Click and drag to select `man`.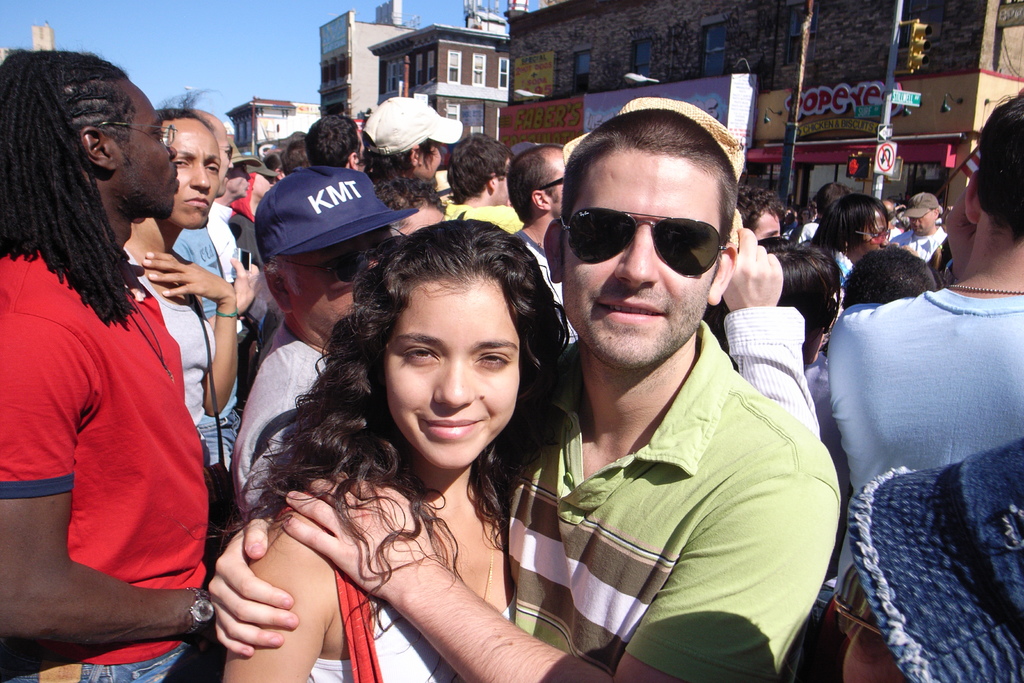
Selection: {"x1": 190, "y1": 106, "x2": 265, "y2": 319}.
